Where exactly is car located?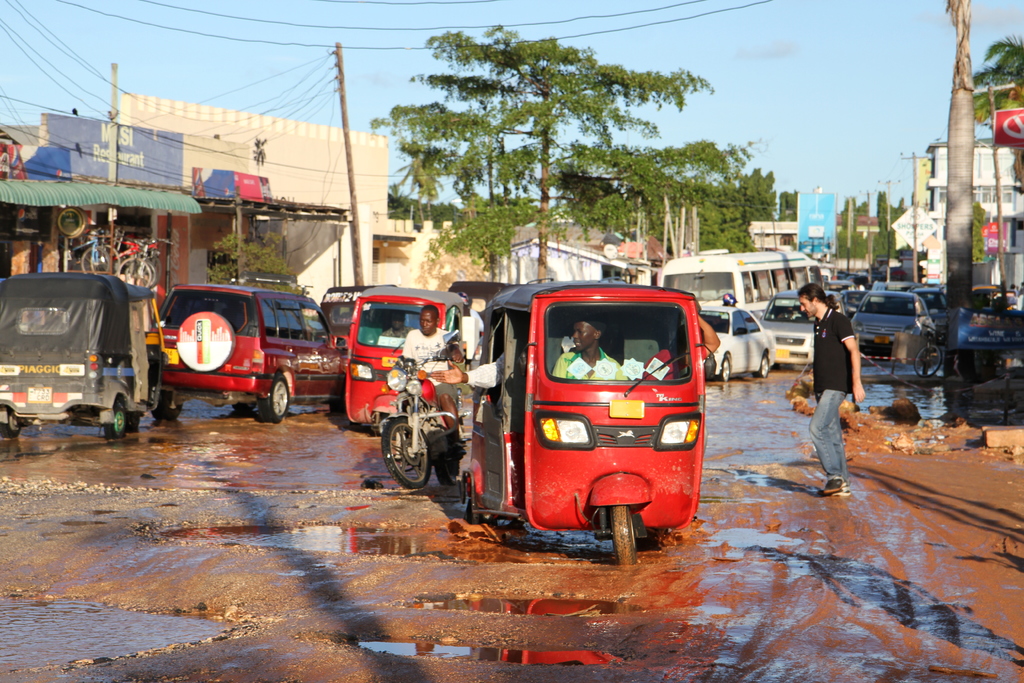
Its bounding box is bbox(849, 290, 936, 355).
